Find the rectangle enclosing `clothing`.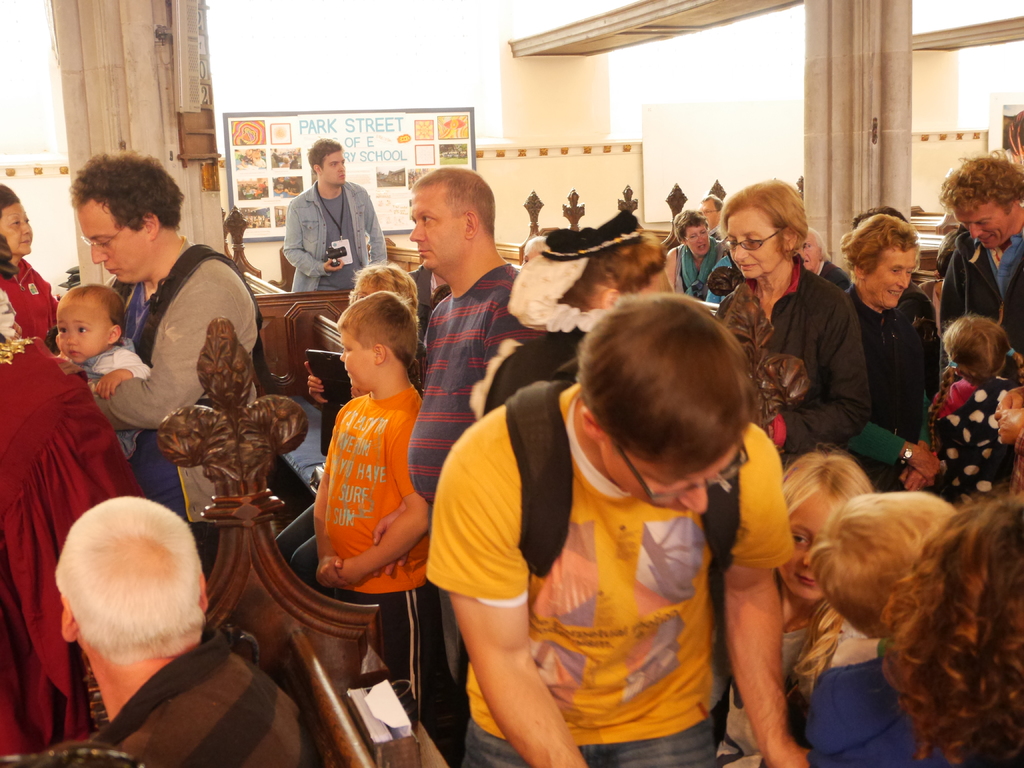
locate(283, 179, 388, 287).
